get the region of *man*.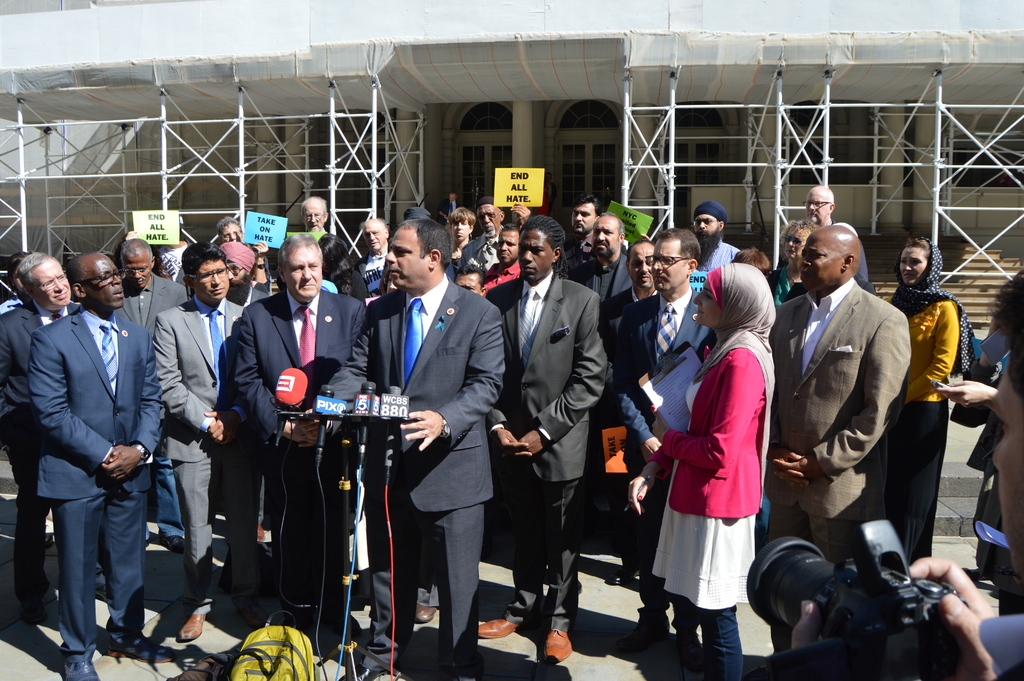
bbox=(691, 203, 740, 279).
